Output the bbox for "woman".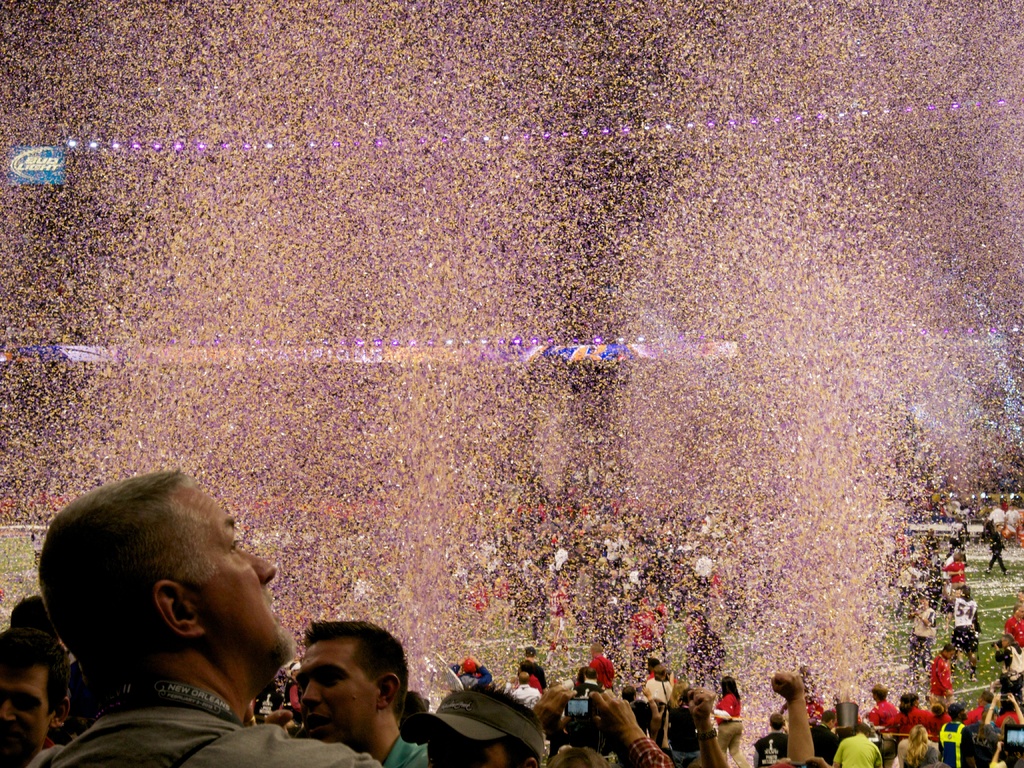
bbox(712, 675, 747, 767).
